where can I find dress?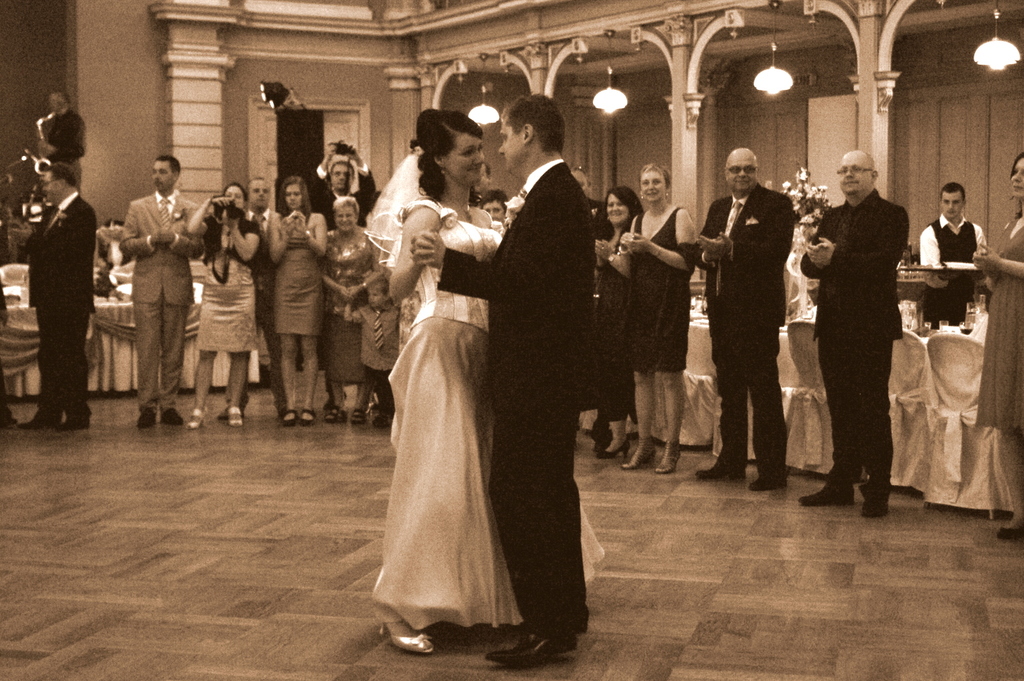
You can find it at [278, 218, 325, 335].
